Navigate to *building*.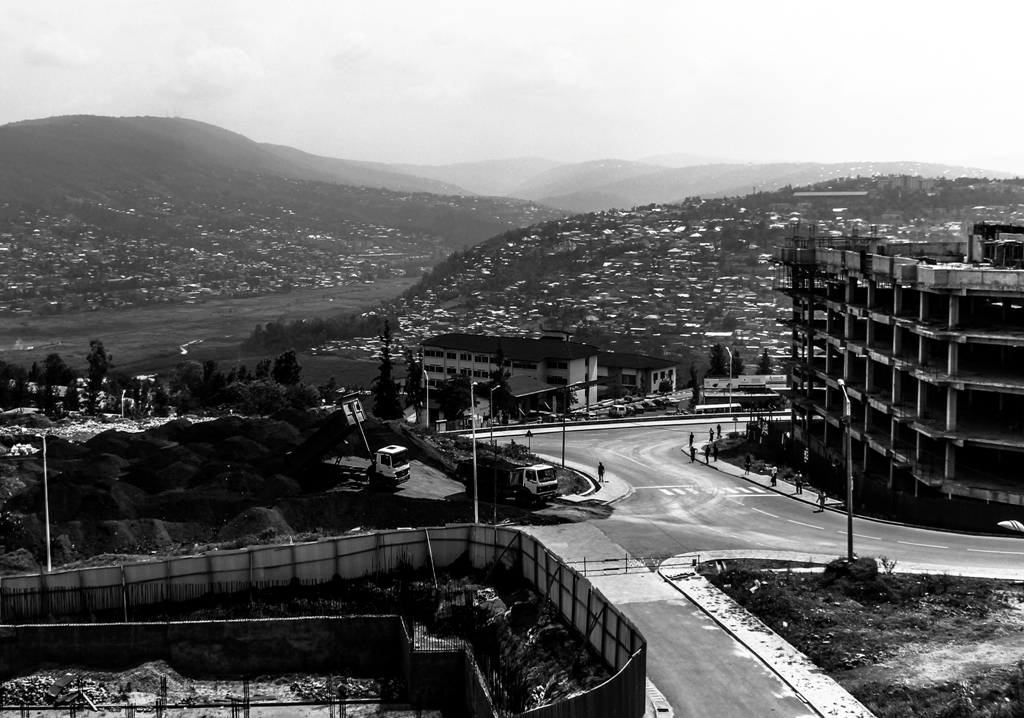
Navigation target: region(422, 340, 602, 425).
